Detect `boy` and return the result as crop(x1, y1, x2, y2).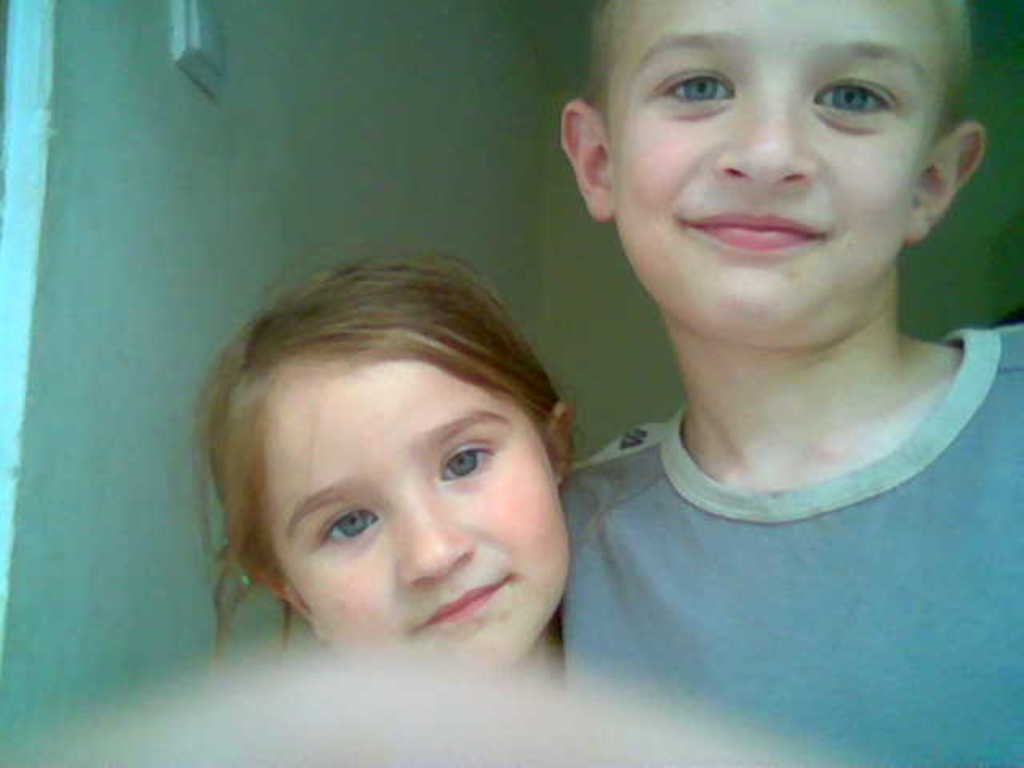
crop(563, 6, 1021, 766).
